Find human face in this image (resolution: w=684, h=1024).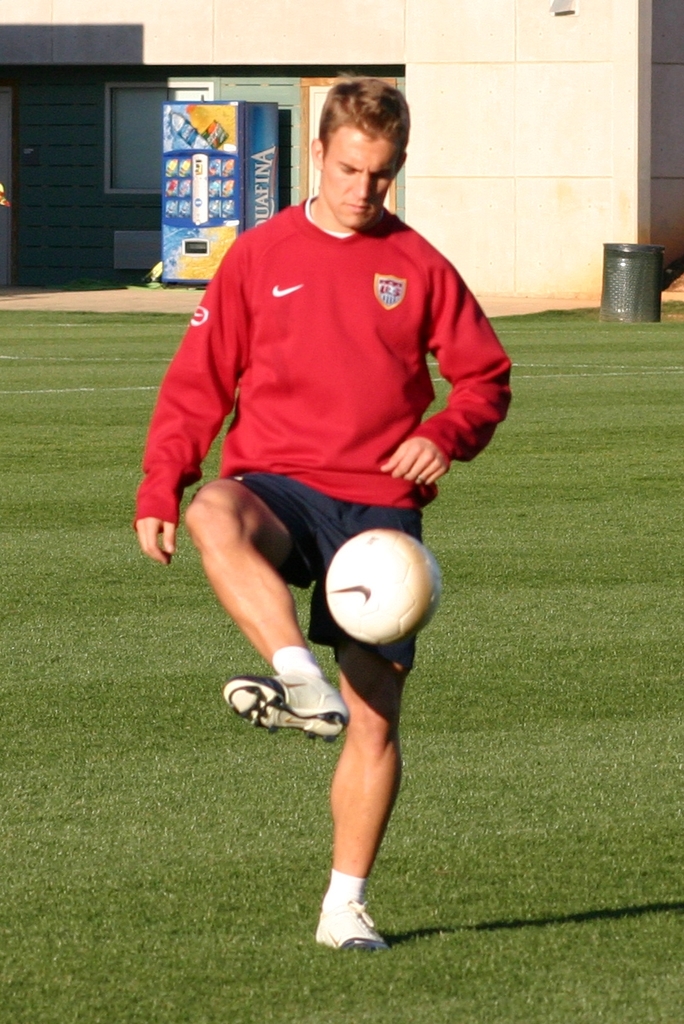
(320, 126, 400, 225).
